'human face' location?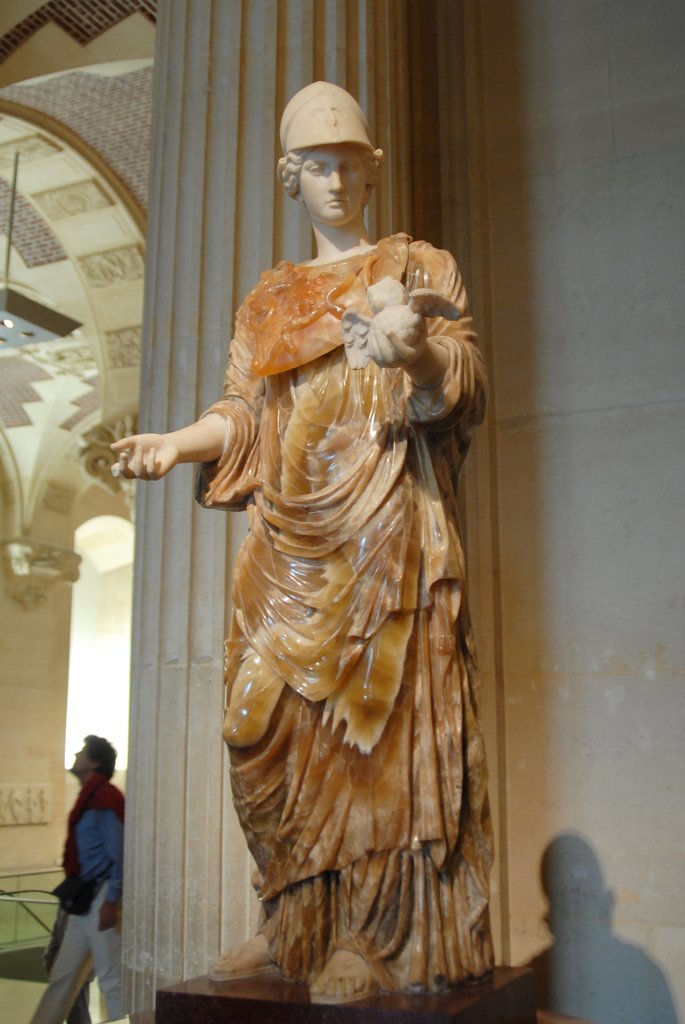
289 148 375 221
